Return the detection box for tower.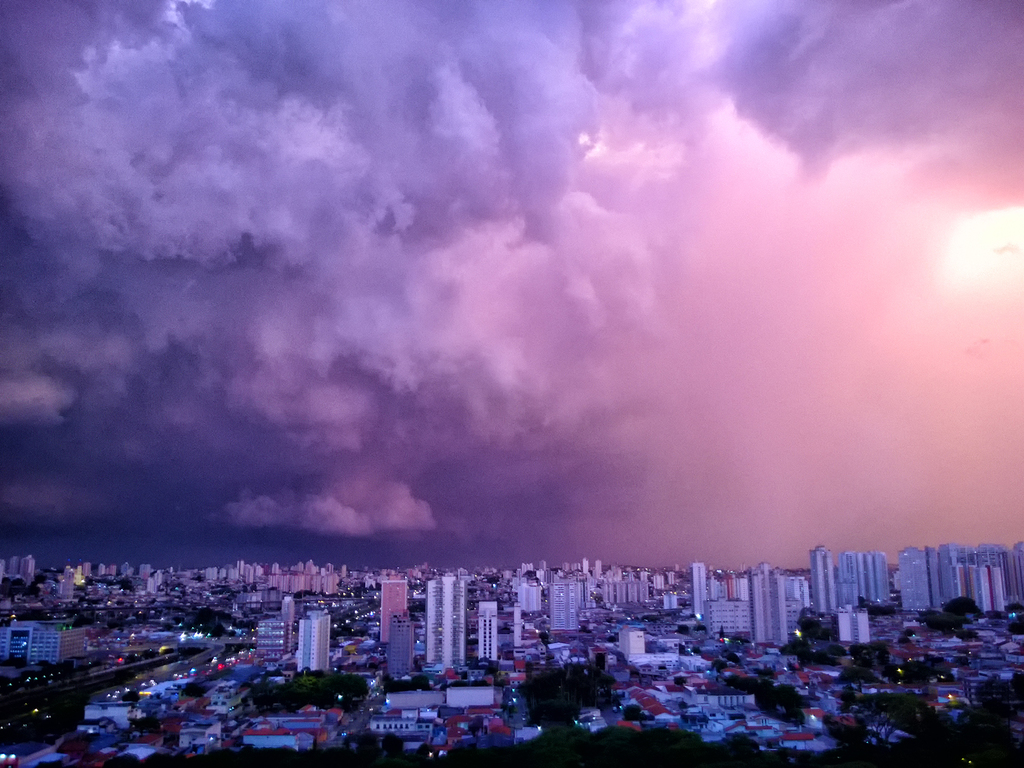
bbox=[807, 544, 836, 616].
